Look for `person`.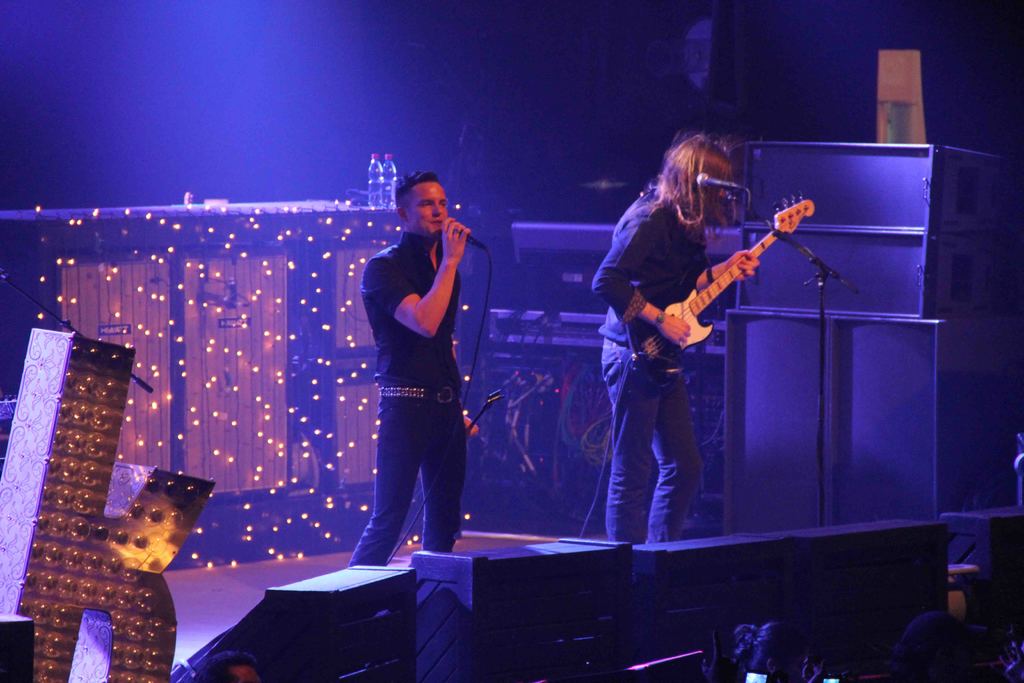
Found: locate(331, 169, 468, 577).
